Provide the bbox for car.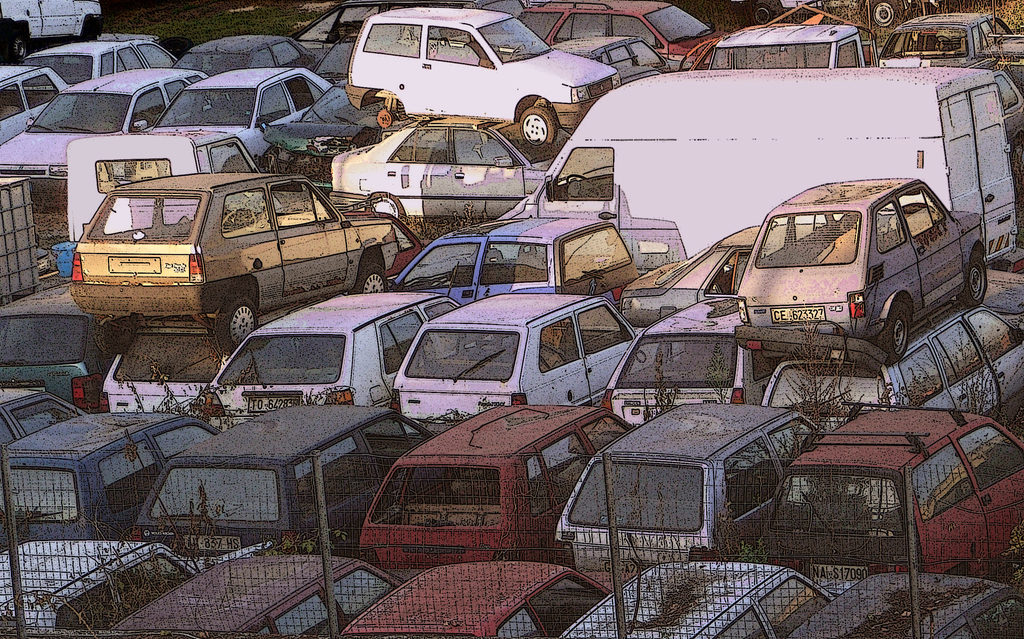
<box>0,307,103,413</box>.
